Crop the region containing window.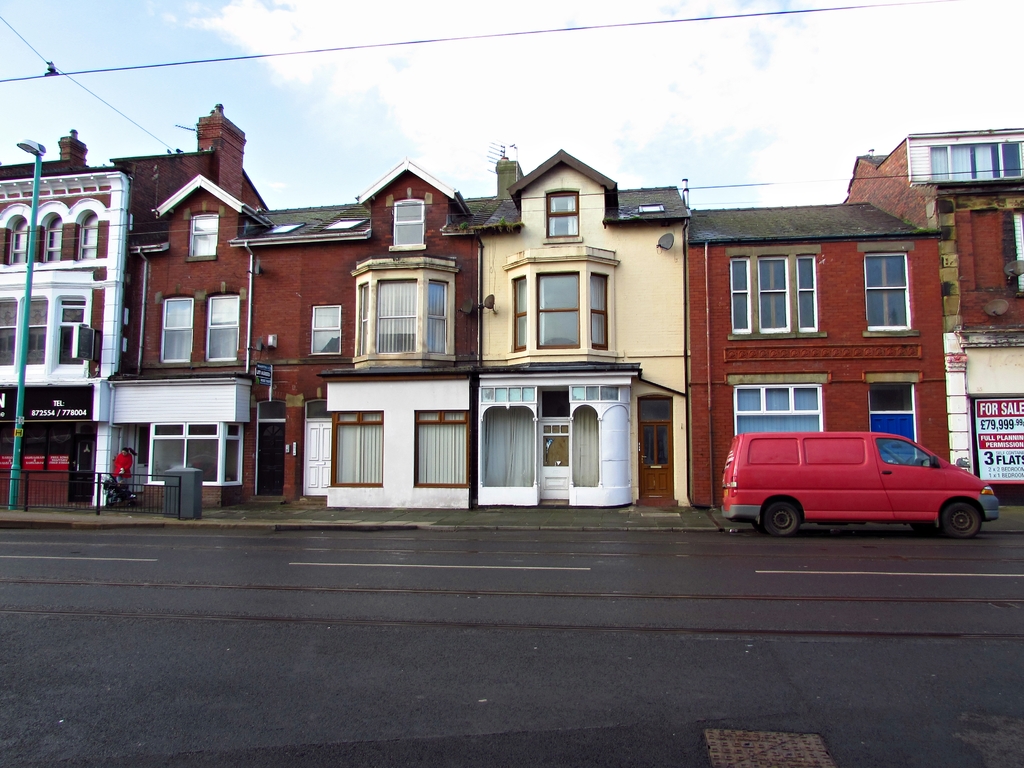
Crop region: <box>0,288,96,383</box>.
